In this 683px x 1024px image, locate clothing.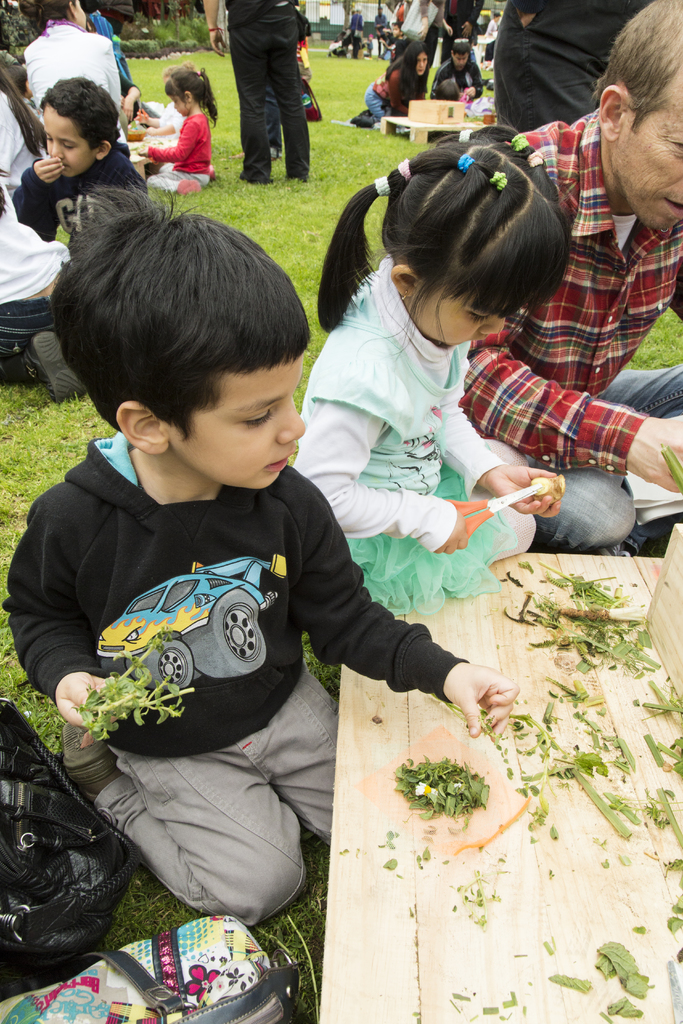
Bounding box: [224, 0, 306, 186].
